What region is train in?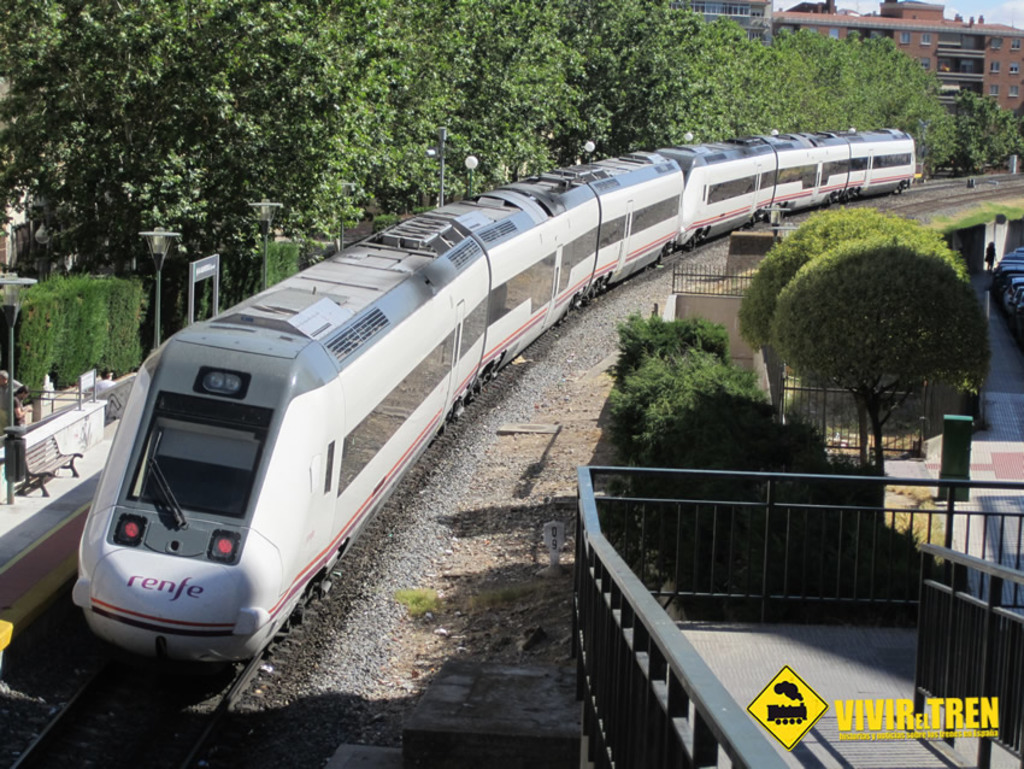
BBox(73, 123, 922, 662).
